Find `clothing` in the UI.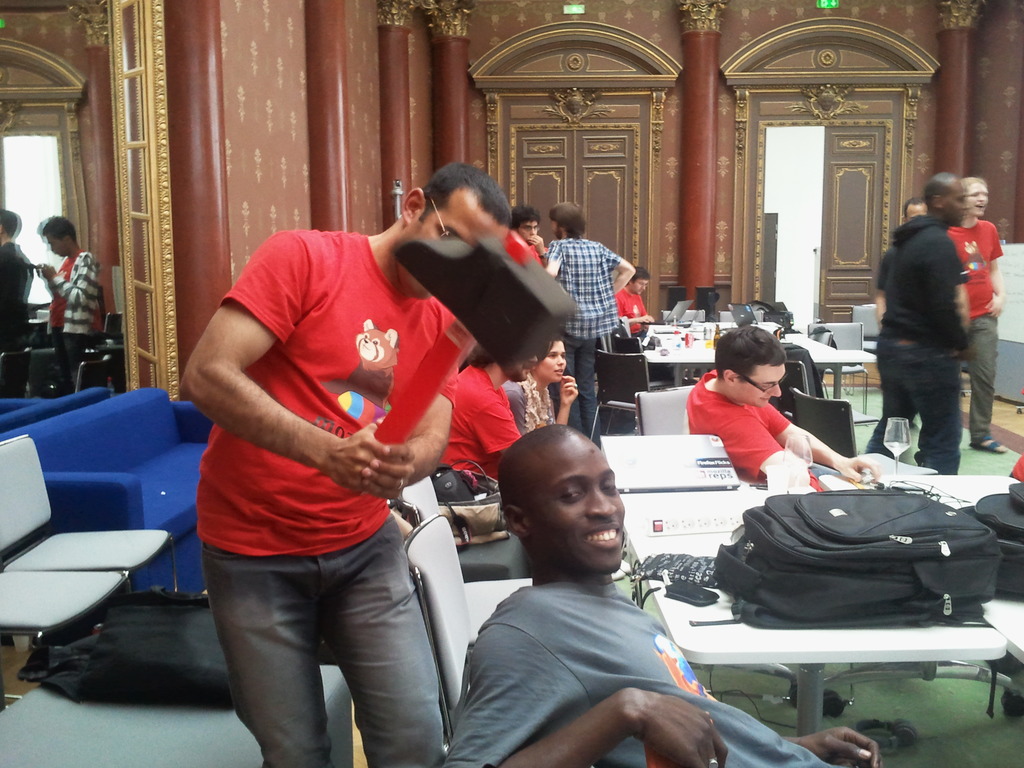
UI element at [684,367,794,484].
